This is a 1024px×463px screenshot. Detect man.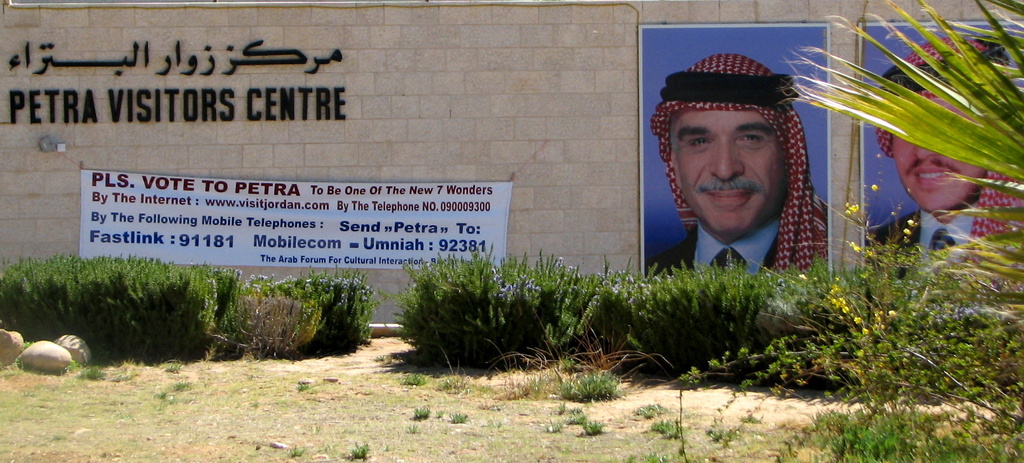
[655, 56, 819, 271].
